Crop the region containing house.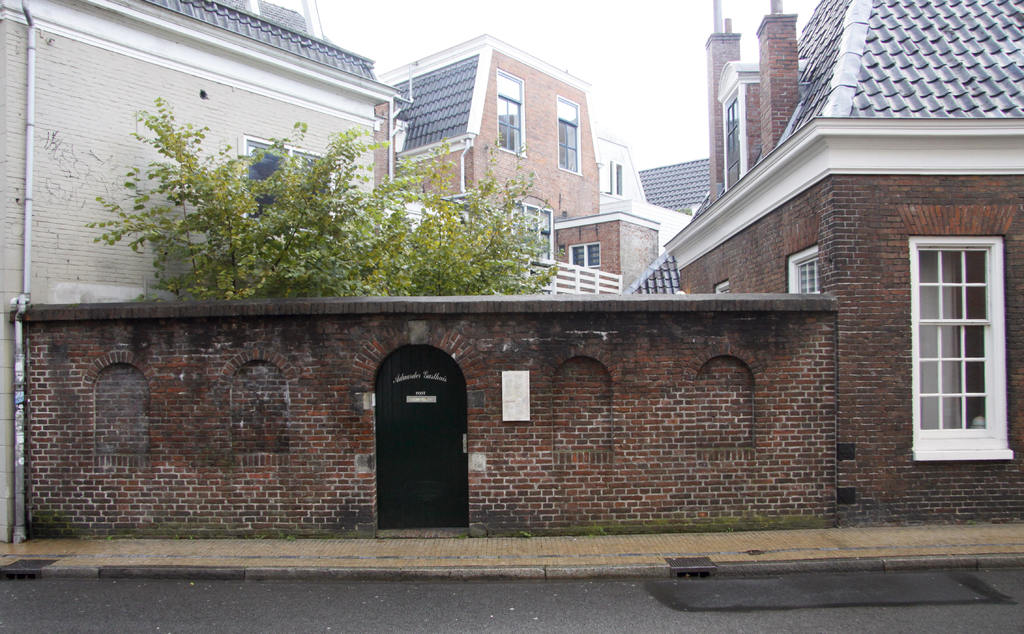
Crop region: Rect(664, 124, 1023, 541).
